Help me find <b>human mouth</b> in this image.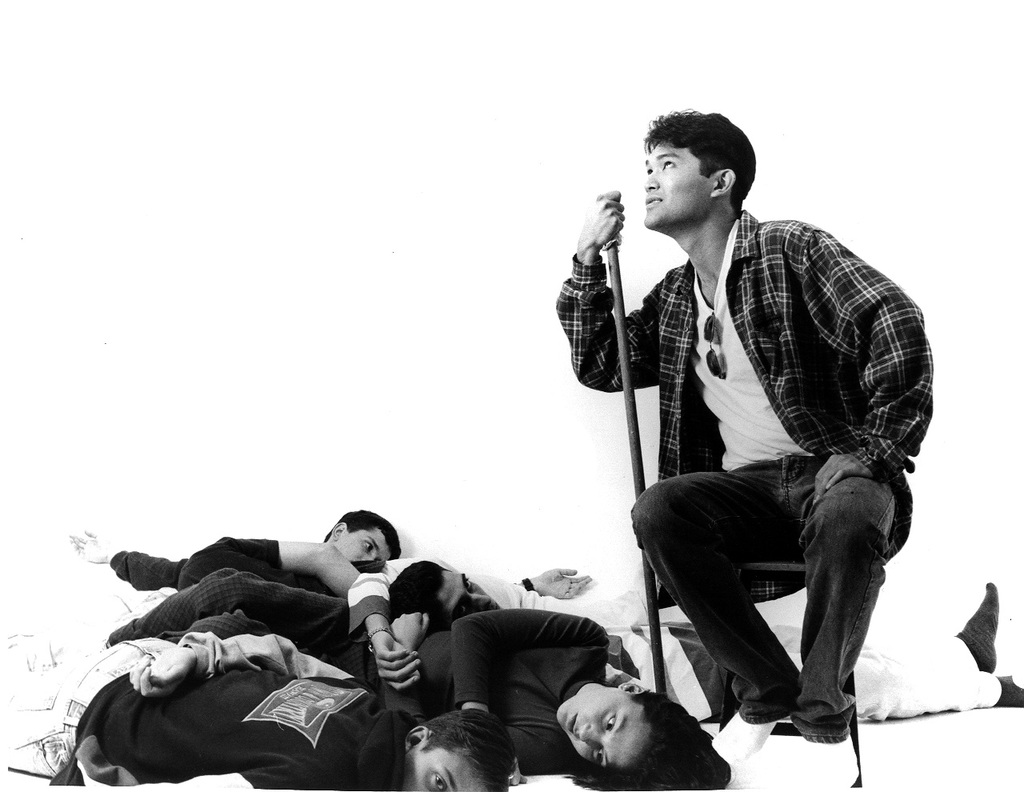
Found it: <region>653, 204, 659, 206</region>.
